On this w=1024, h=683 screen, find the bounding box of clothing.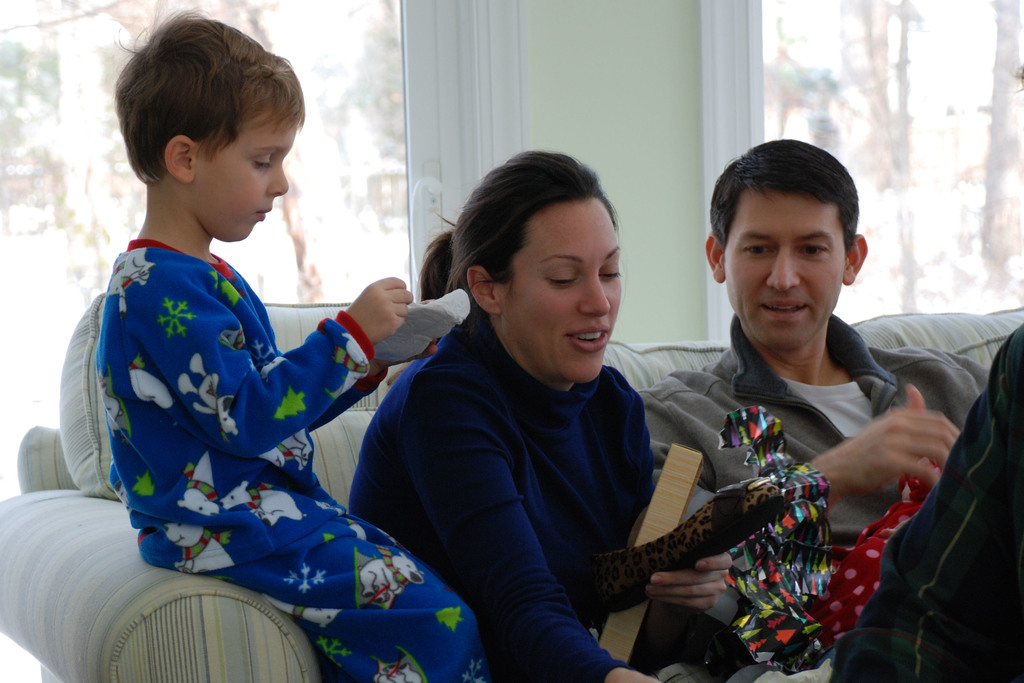
Bounding box: x1=106, y1=240, x2=497, y2=682.
